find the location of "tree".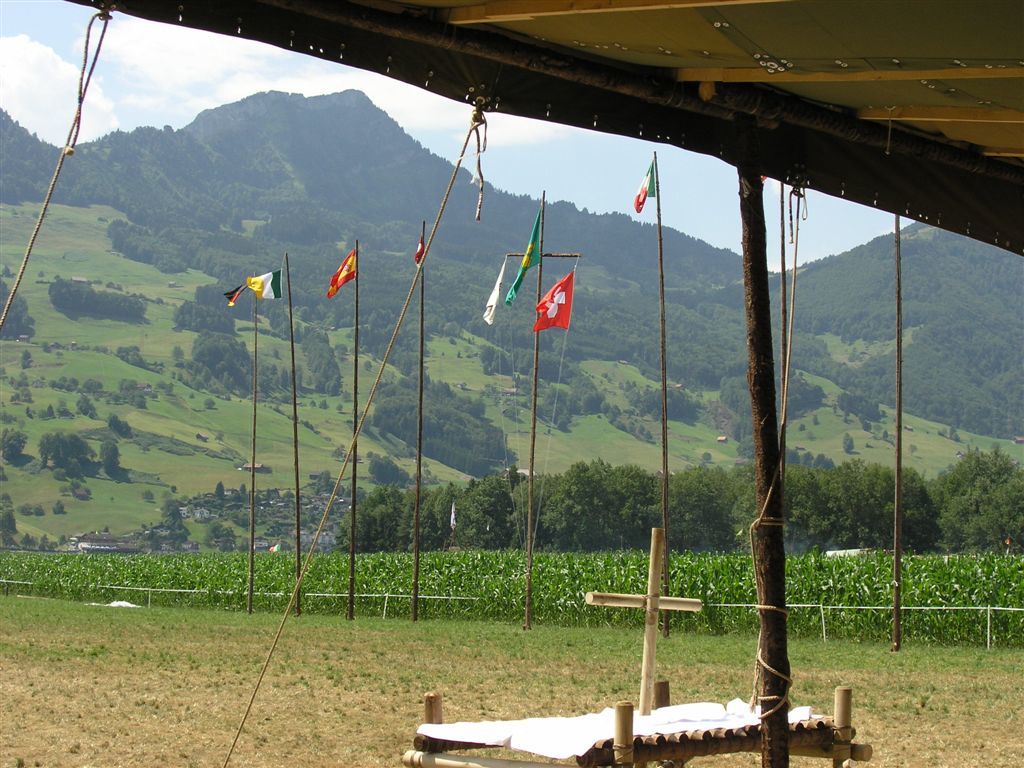
Location: <bbox>141, 487, 153, 502</bbox>.
